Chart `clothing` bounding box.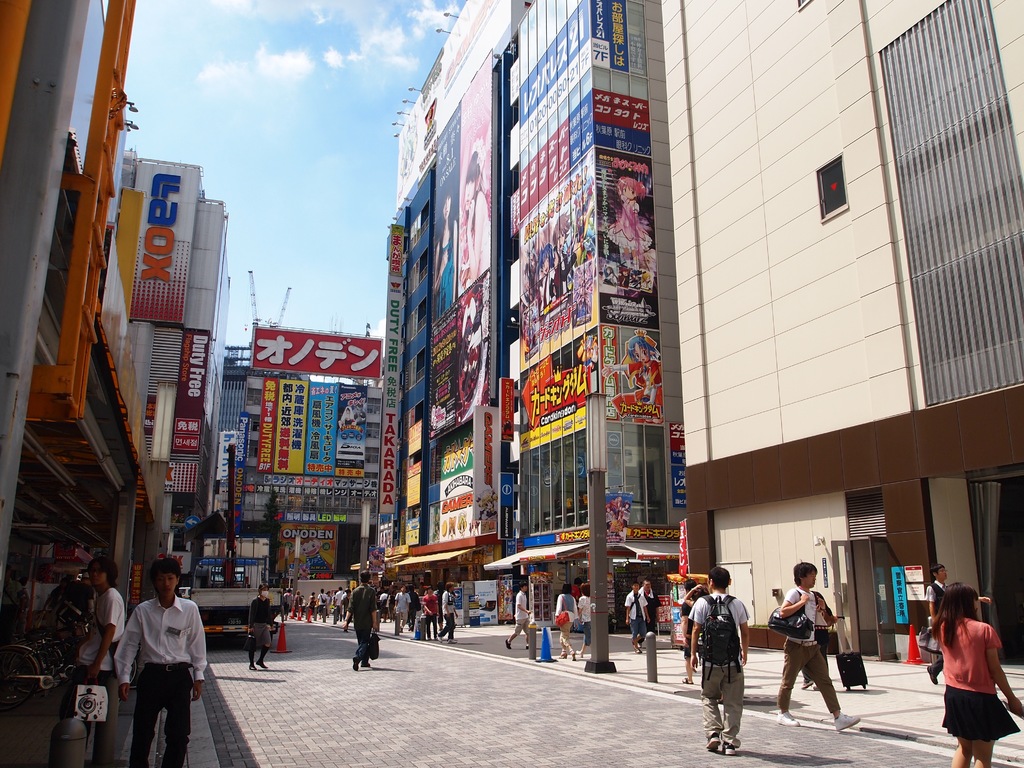
Charted: select_region(538, 264, 558, 310).
